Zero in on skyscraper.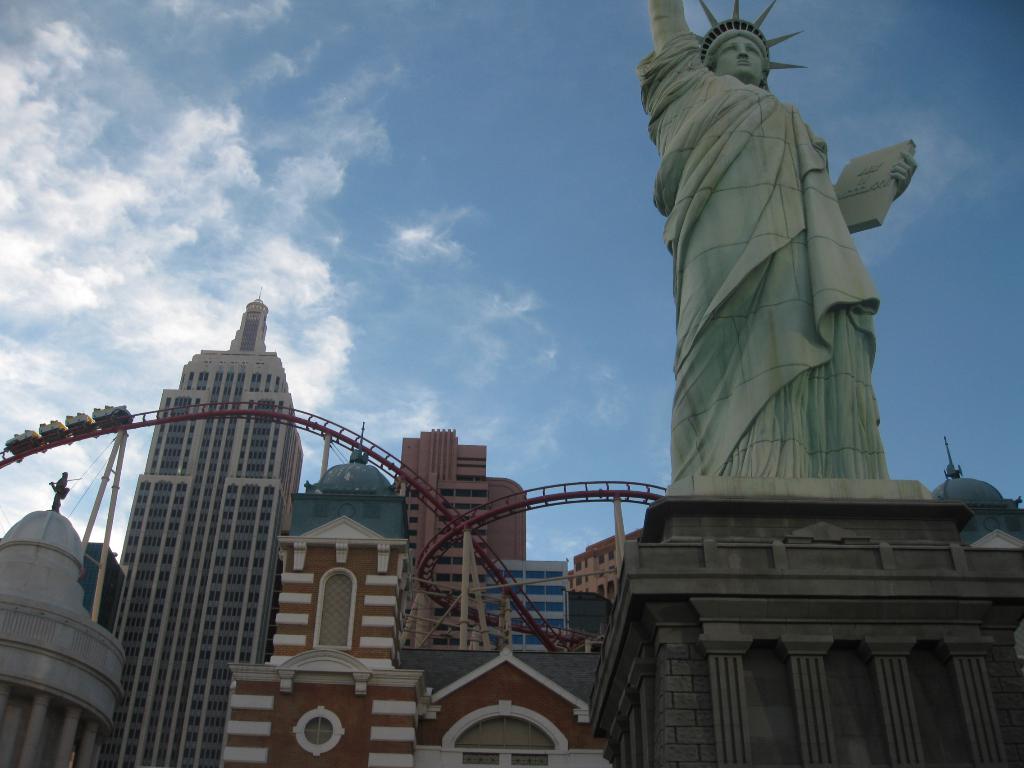
Zeroed in: 71:330:315:744.
